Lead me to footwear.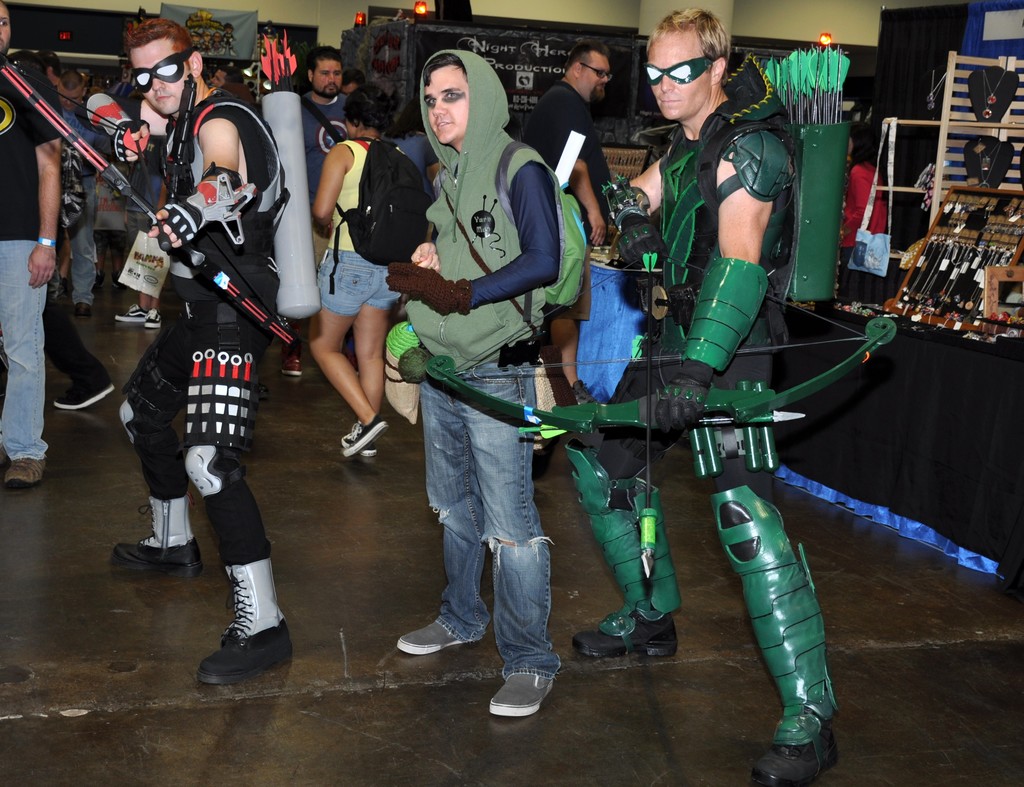
Lead to rect(120, 490, 206, 568).
